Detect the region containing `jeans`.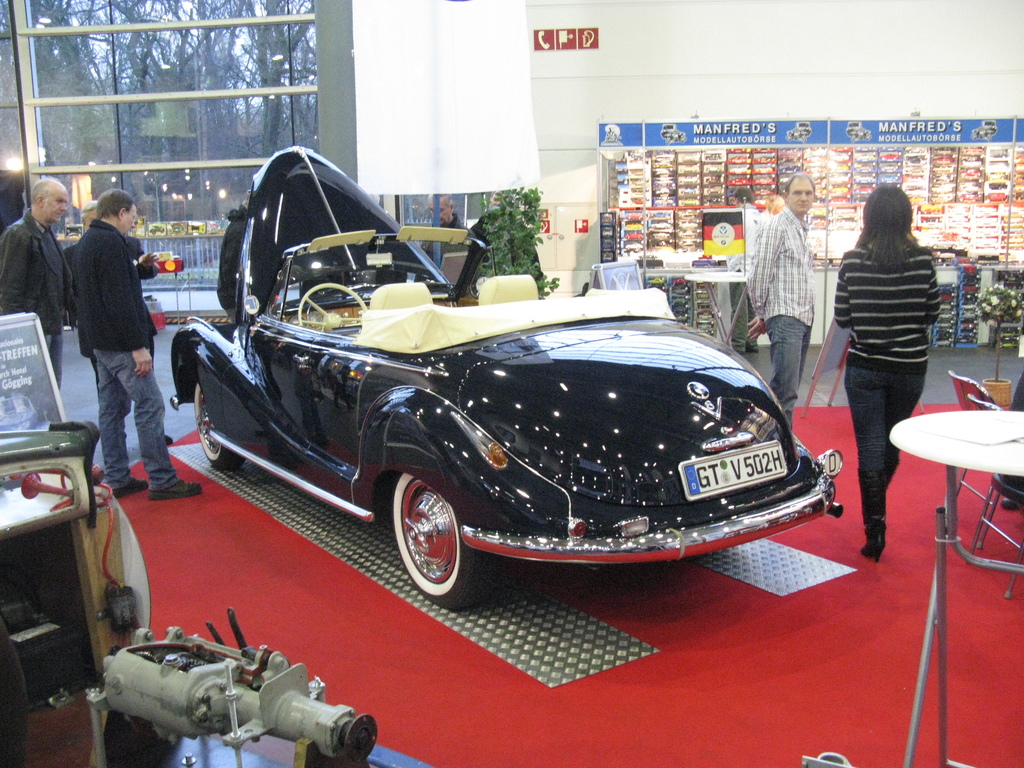
[x1=845, y1=362, x2=924, y2=502].
